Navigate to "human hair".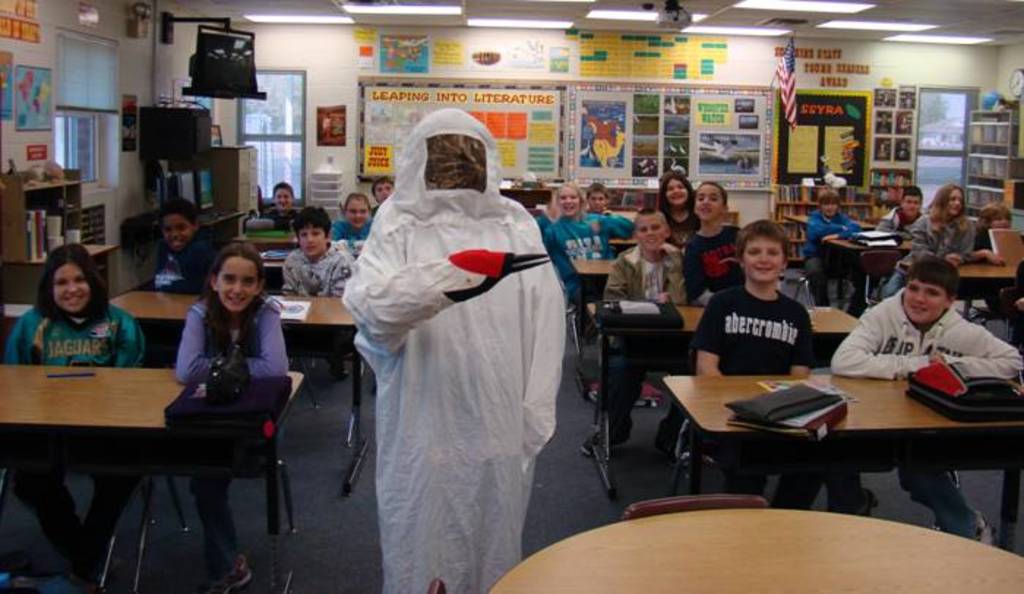
Navigation target: x1=695 y1=181 x2=727 y2=208.
